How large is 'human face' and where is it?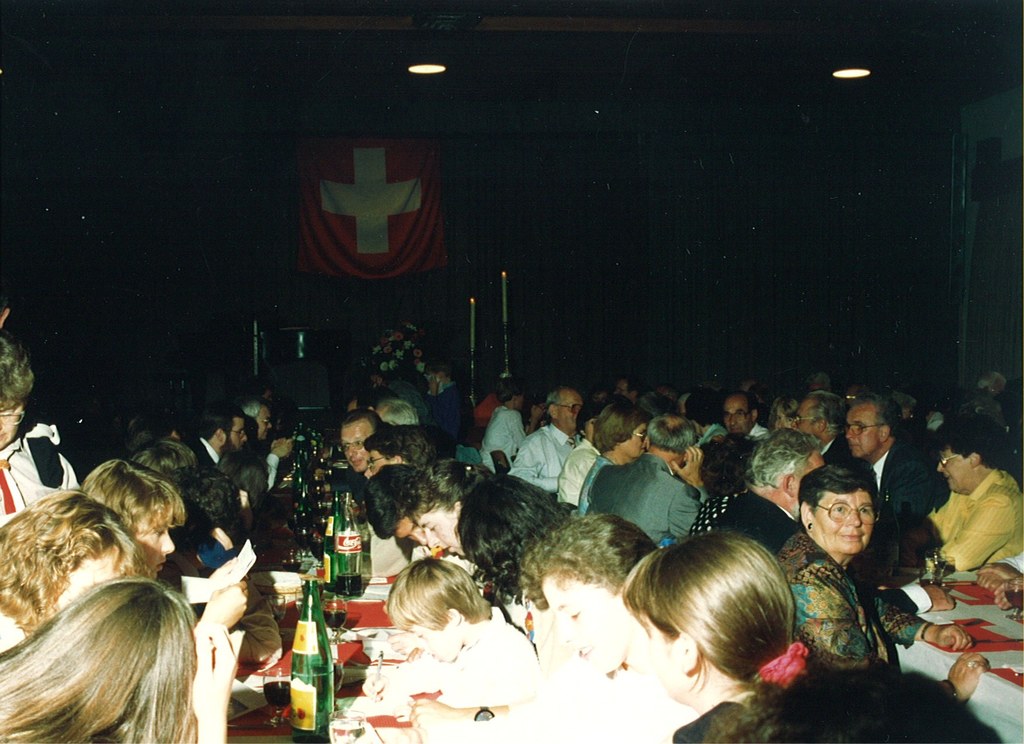
Bounding box: 225, 419, 246, 457.
